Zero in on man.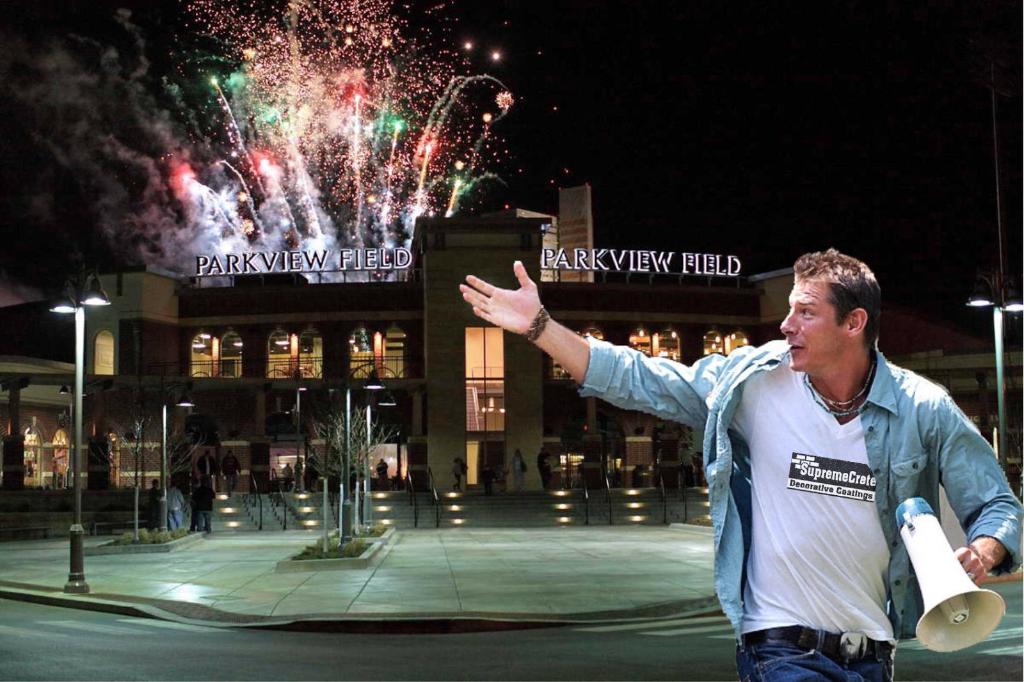
Zeroed in: {"x1": 221, "y1": 449, "x2": 243, "y2": 496}.
